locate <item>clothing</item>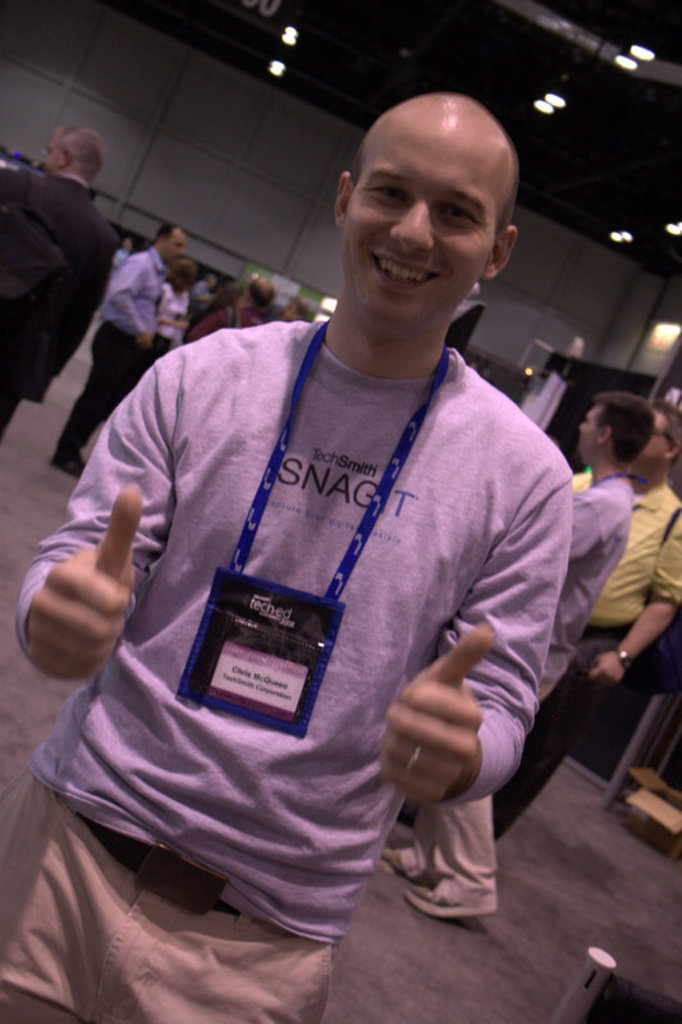
(left=183, top=303, right=264, bottom=349)
